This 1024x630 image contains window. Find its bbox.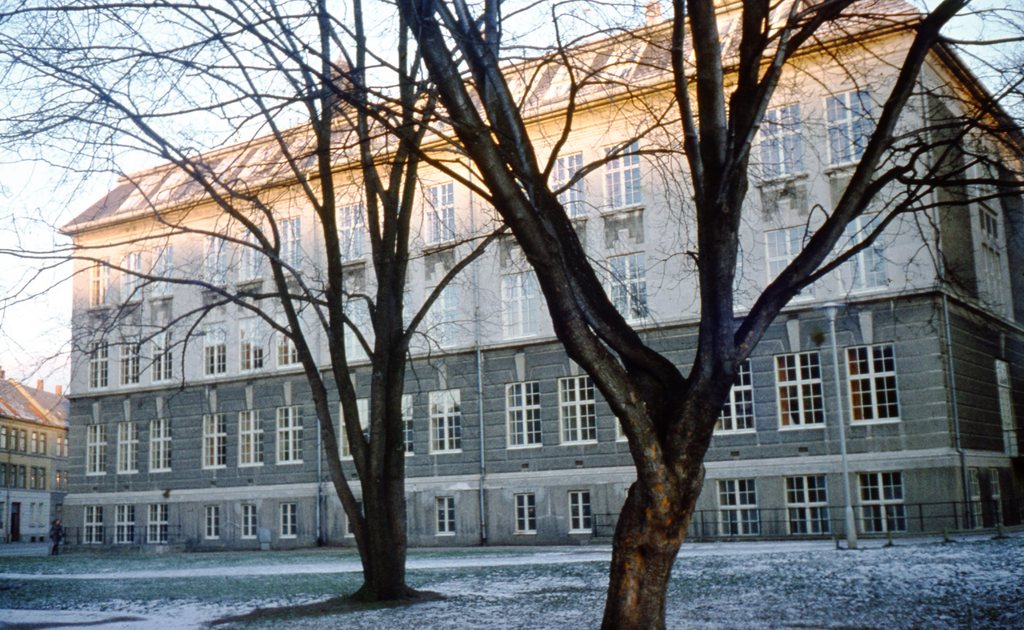
bbox=(84, 422, 110, 478).
